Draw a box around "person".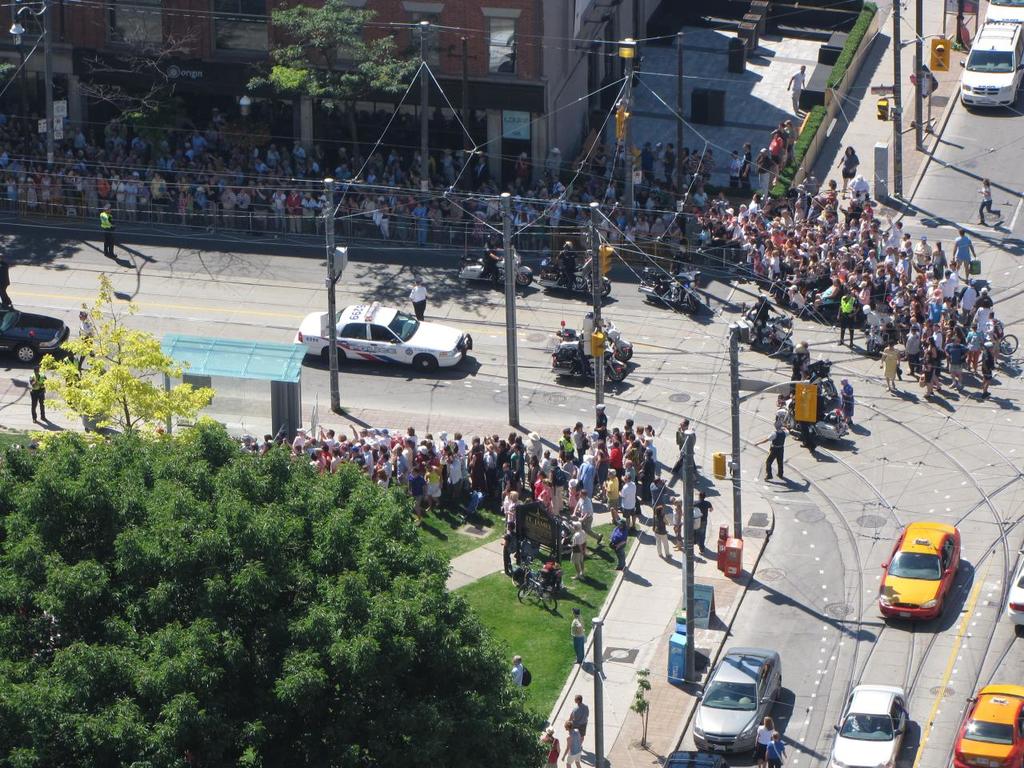
[783, 59, 807, 115].
